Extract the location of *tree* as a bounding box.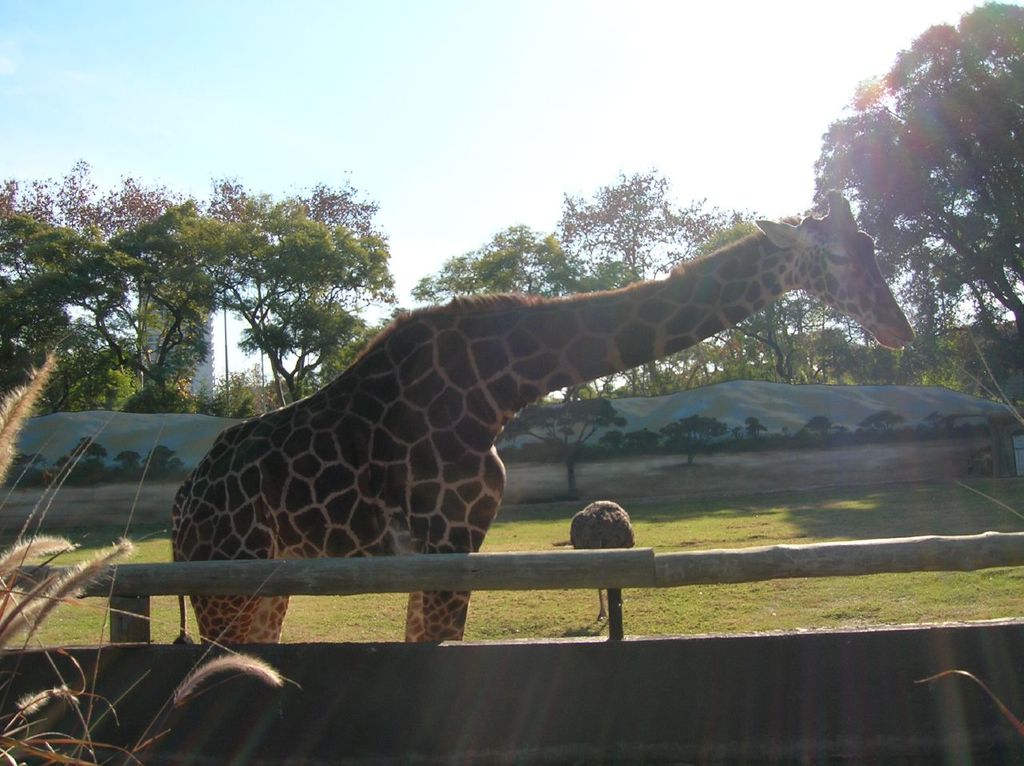
region(0, 156, 123, 243).
